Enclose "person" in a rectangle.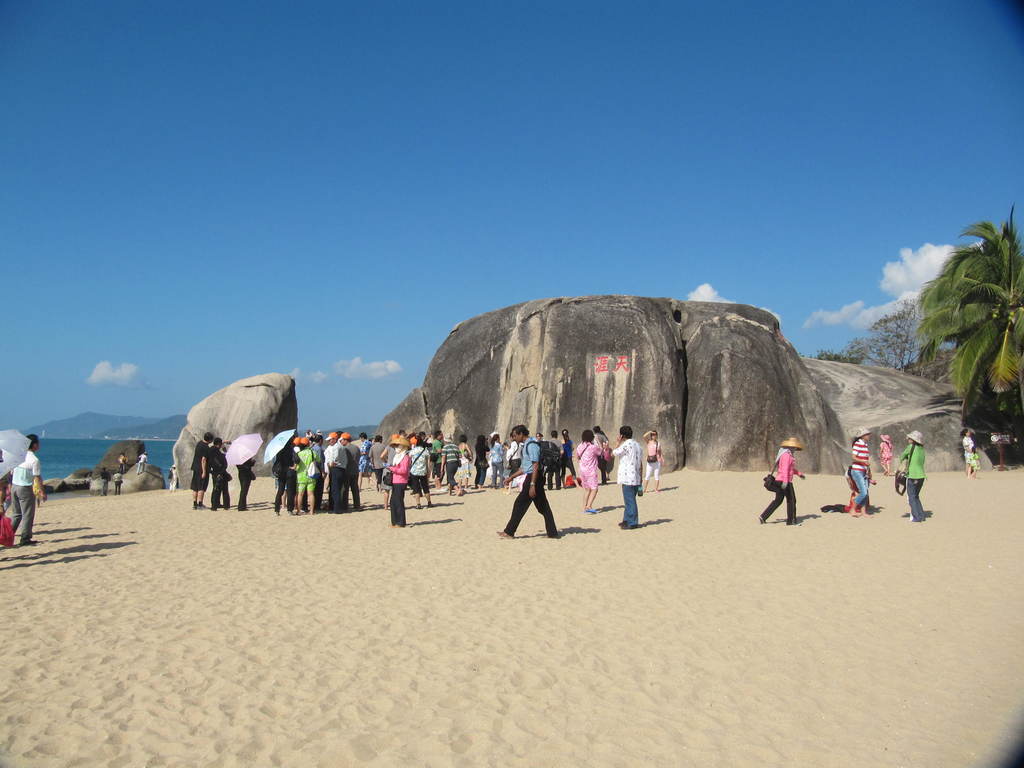
BBox(209, 434, 228, 506).
